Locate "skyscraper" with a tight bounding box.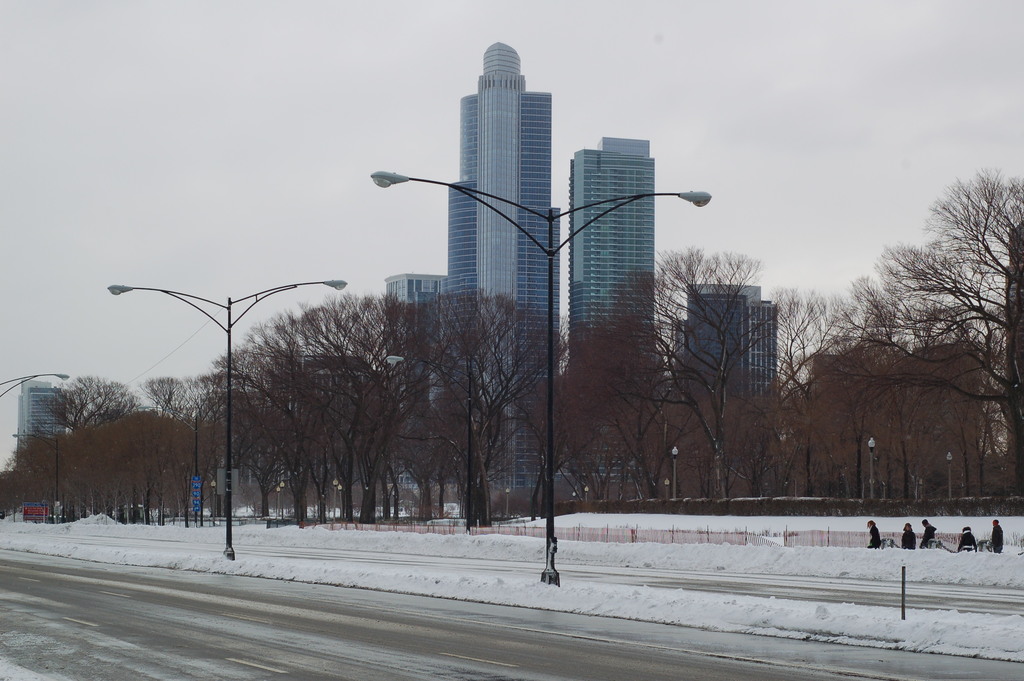
[left=387, top=272, right=451, bottom=483].
